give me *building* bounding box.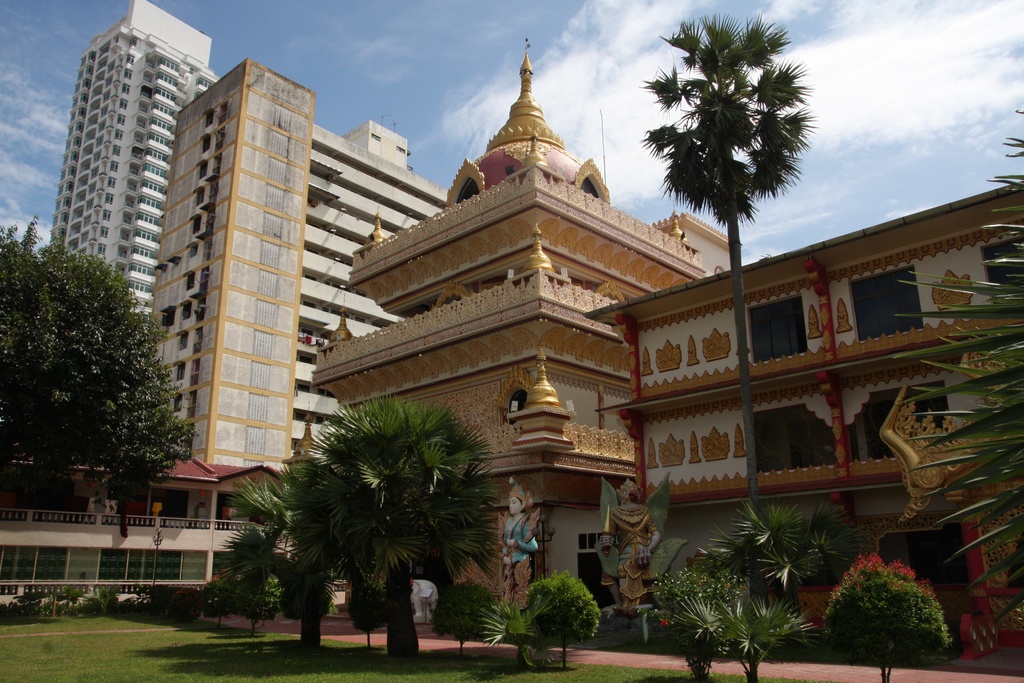
left=147, top=54, right=450, bottom=474.
